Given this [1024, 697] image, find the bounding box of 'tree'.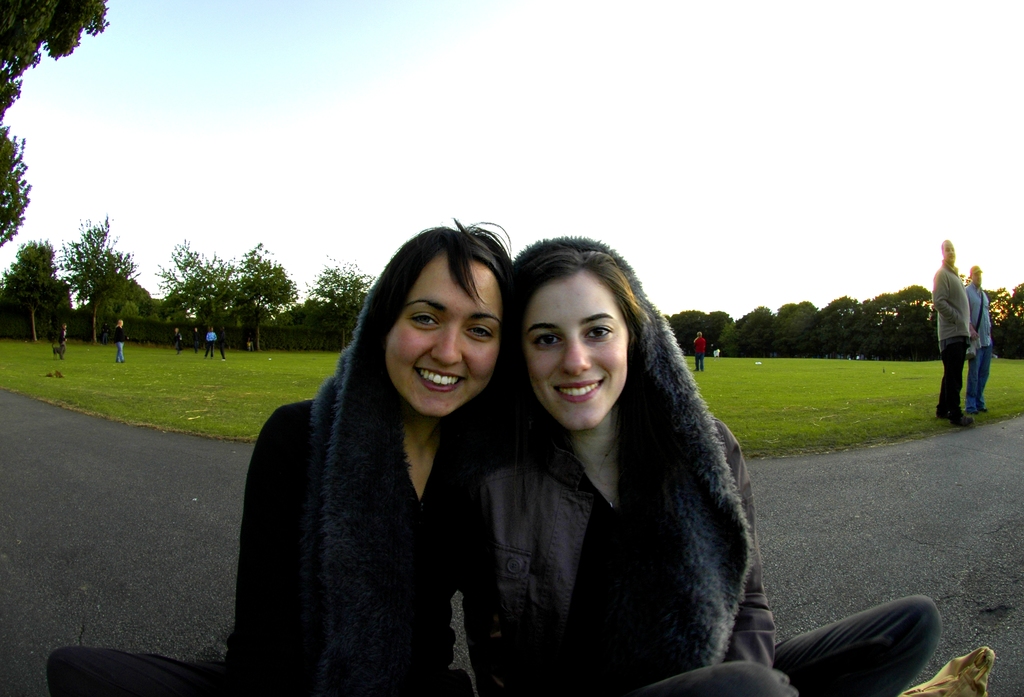
pyautogui.locateOnScreen(4, 240, 77, 345).
